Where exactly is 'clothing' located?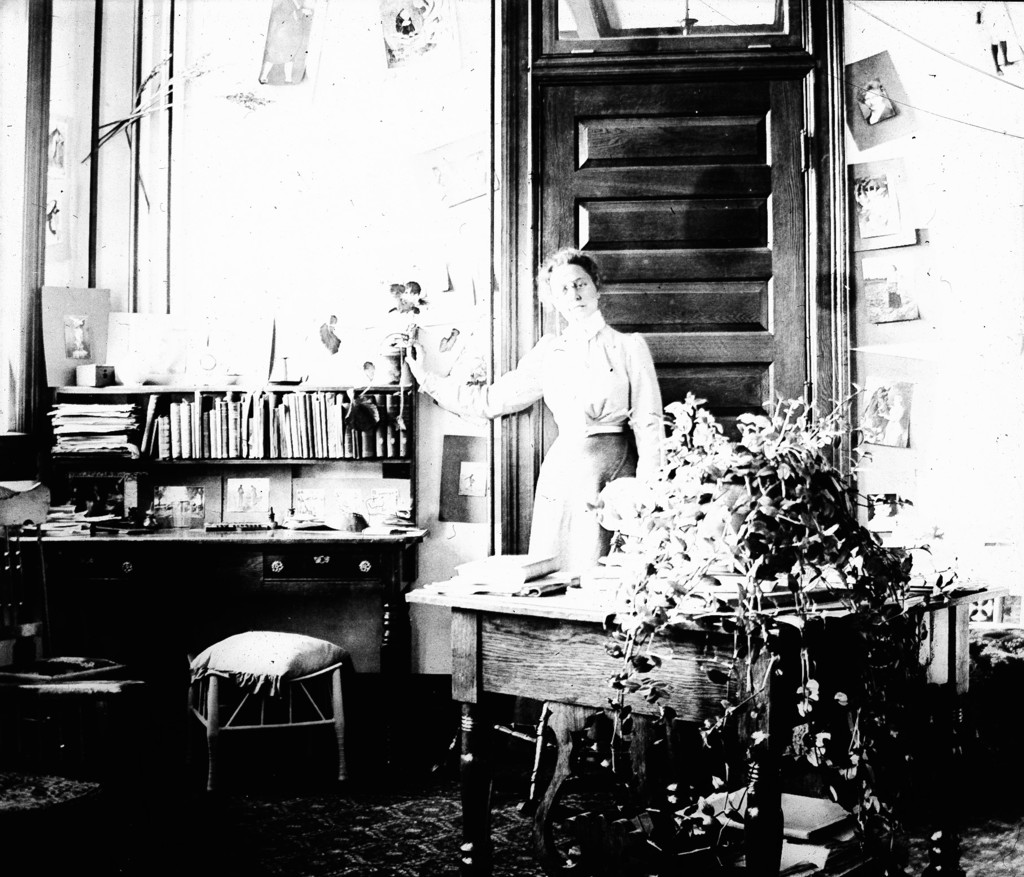
Its bounding box is pyautogui.locateOnScreen(263, 0, 307, 67).
